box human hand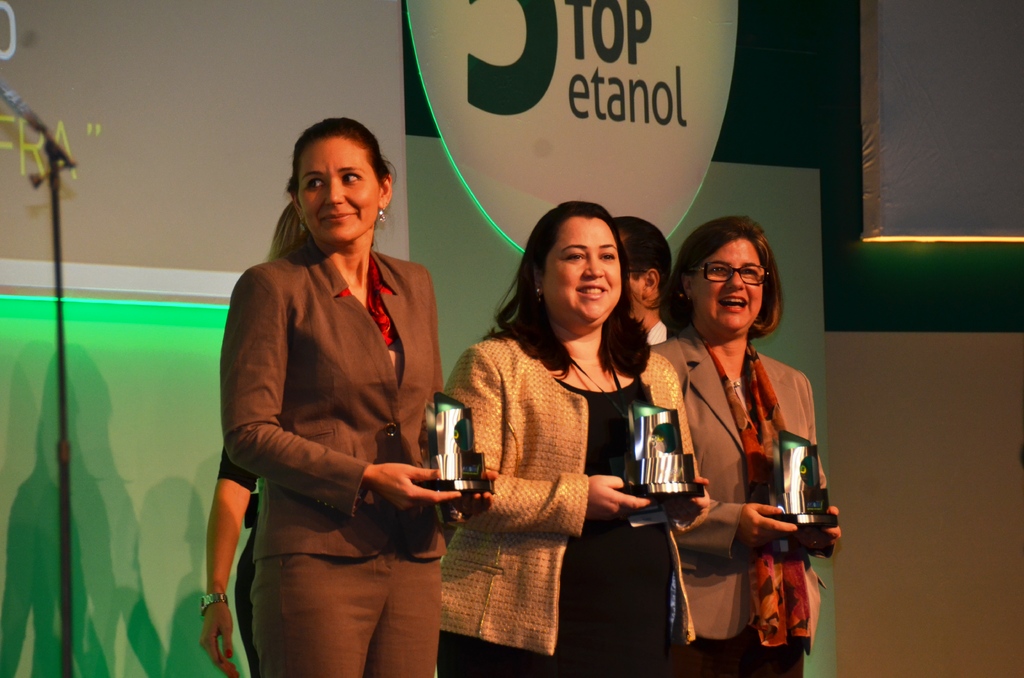
bbox=[345, 474, 436, 532]
